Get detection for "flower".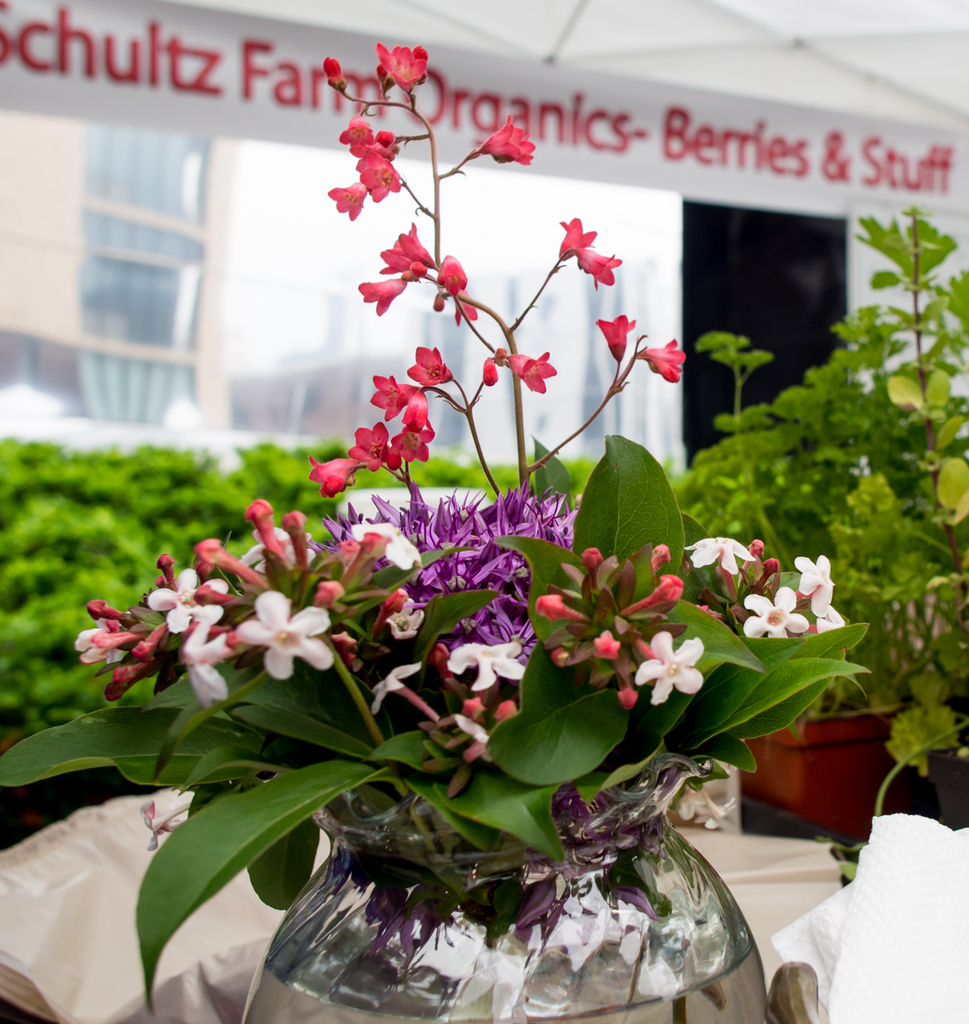
Detection: left=400, top=388, right=433, bottom=433.
